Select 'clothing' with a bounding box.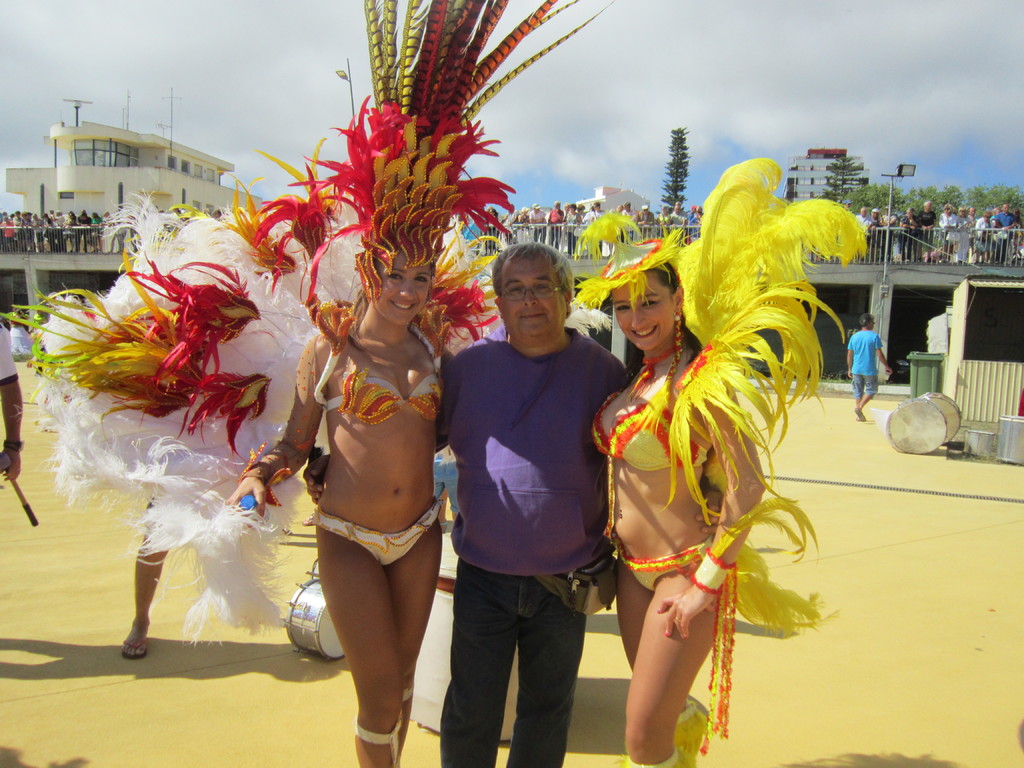
<region>611, 532, 717, 594</region>.
